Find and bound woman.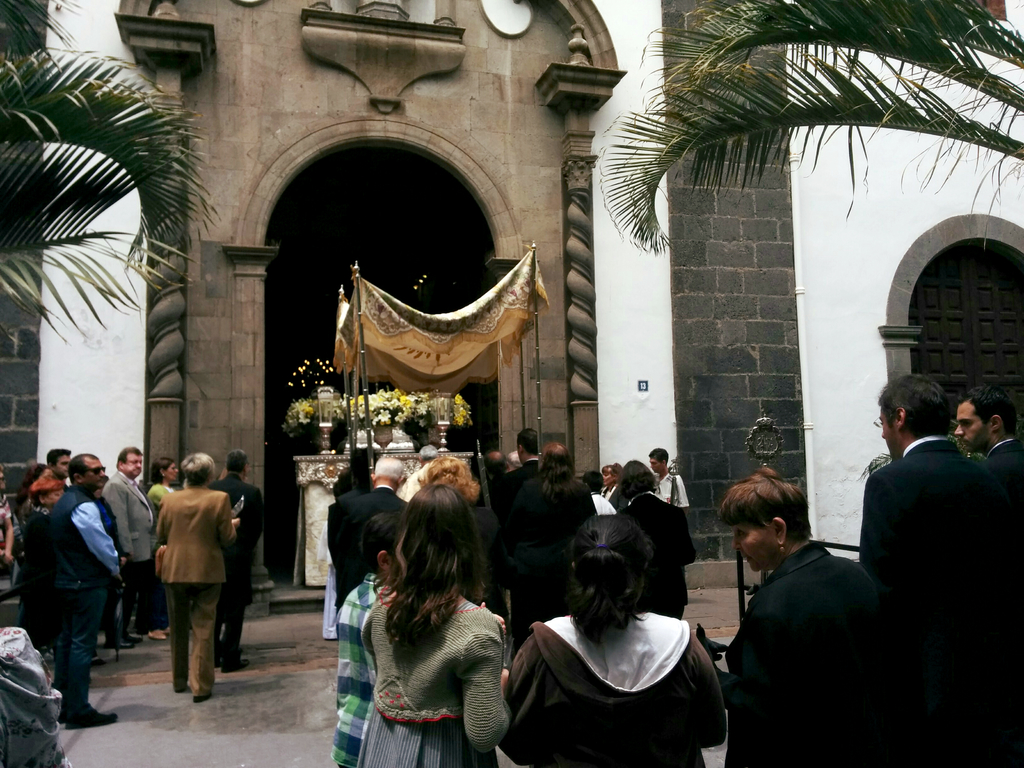
Bound: select_region(508, 519, 723, 757).
